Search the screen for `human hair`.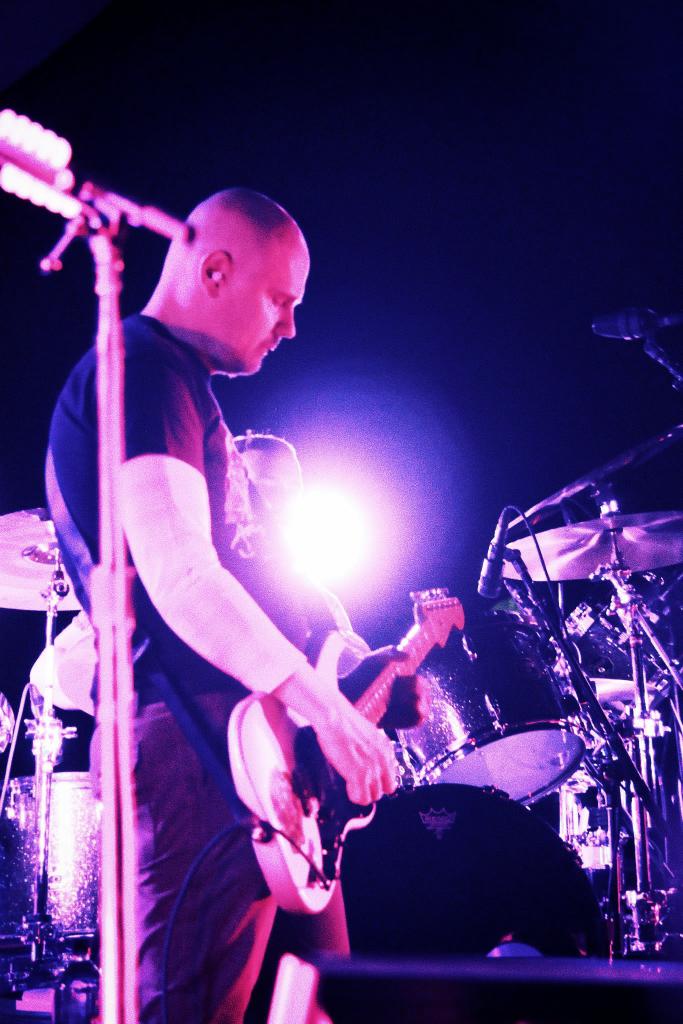
Found at bbox=(232, 435, 299, 461).
